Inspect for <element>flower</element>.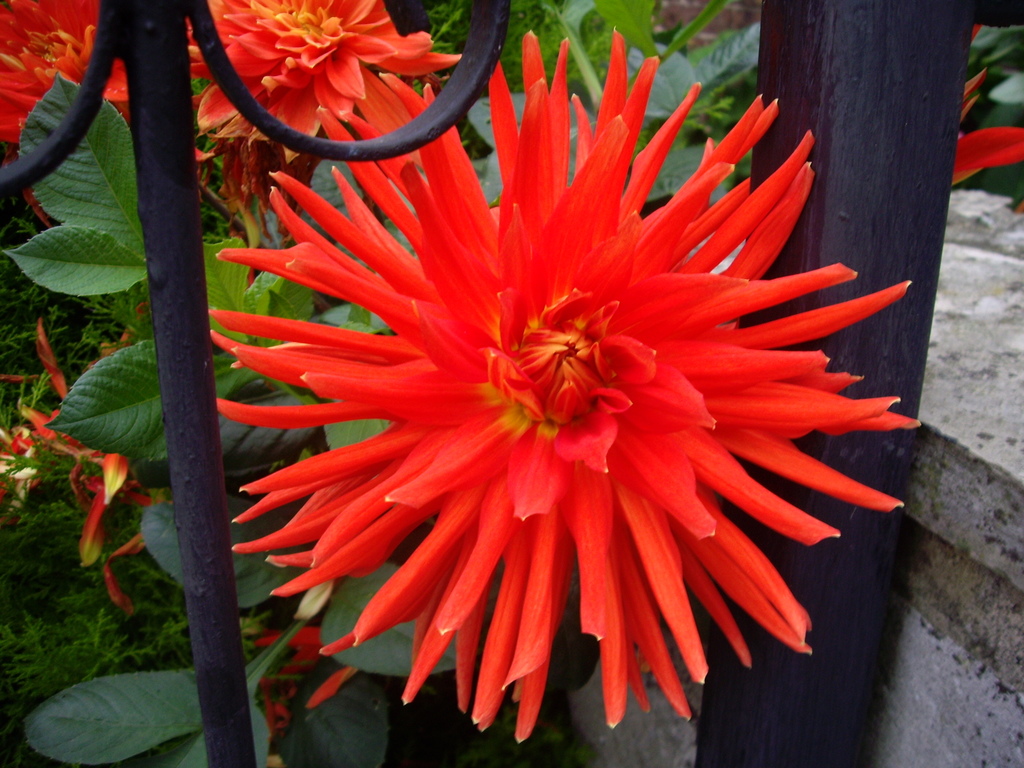
Inspection: 1/0/232/144.
